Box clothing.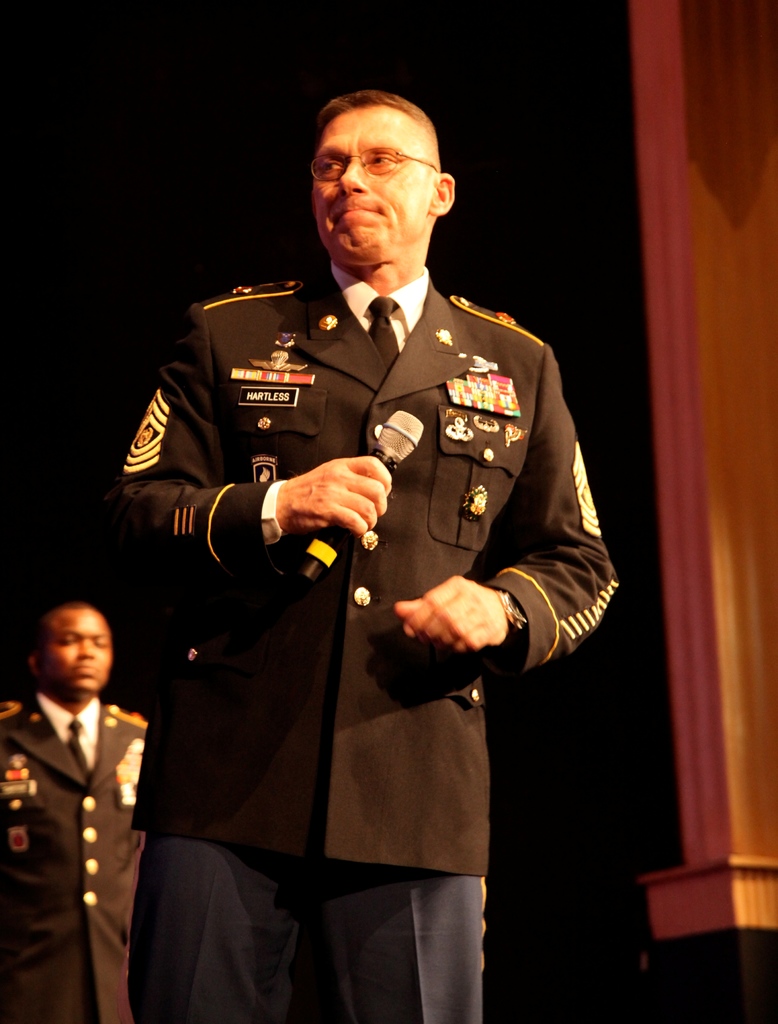
BBox(129, 774, 488, 1023).
